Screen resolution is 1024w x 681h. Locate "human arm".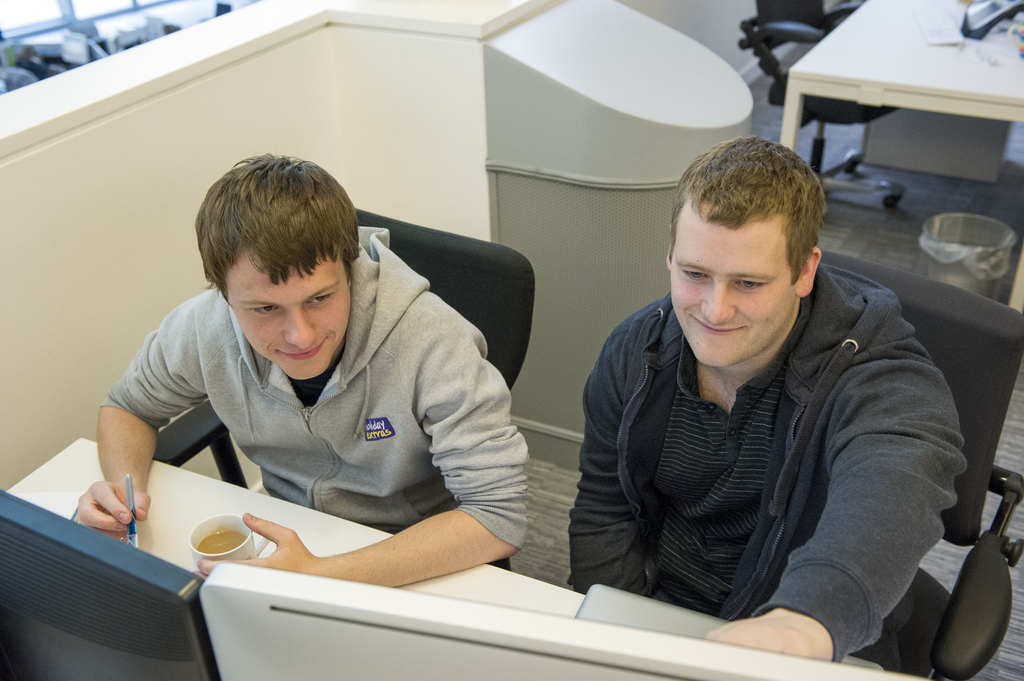
[191, 335, 529, 587].
